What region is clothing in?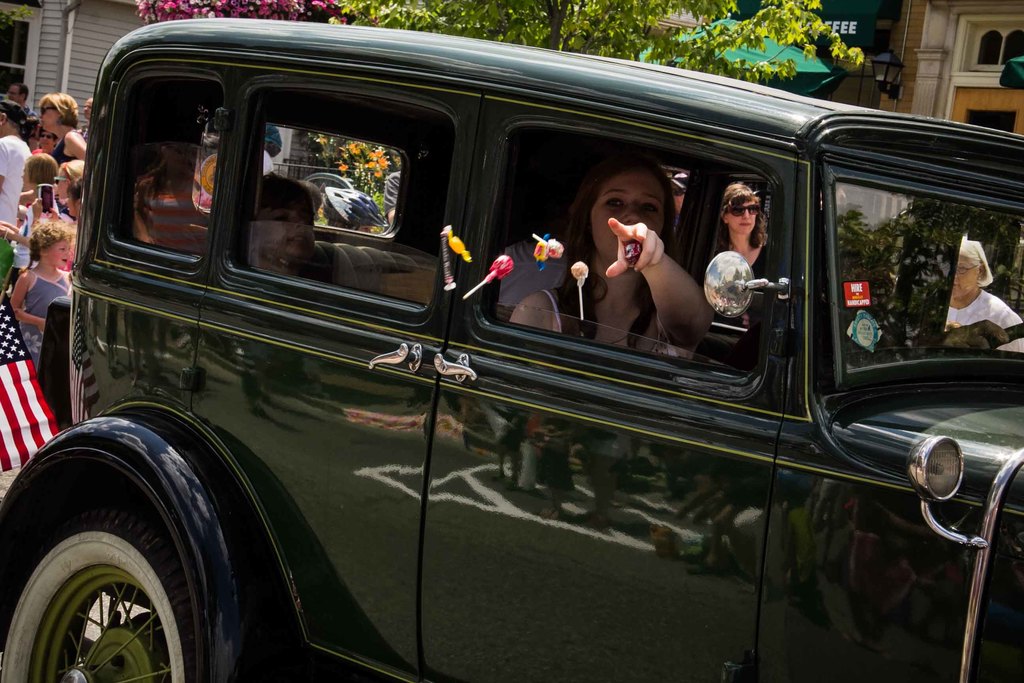
pyautogui.locateOnScreen(383, 170, 401, 230).
